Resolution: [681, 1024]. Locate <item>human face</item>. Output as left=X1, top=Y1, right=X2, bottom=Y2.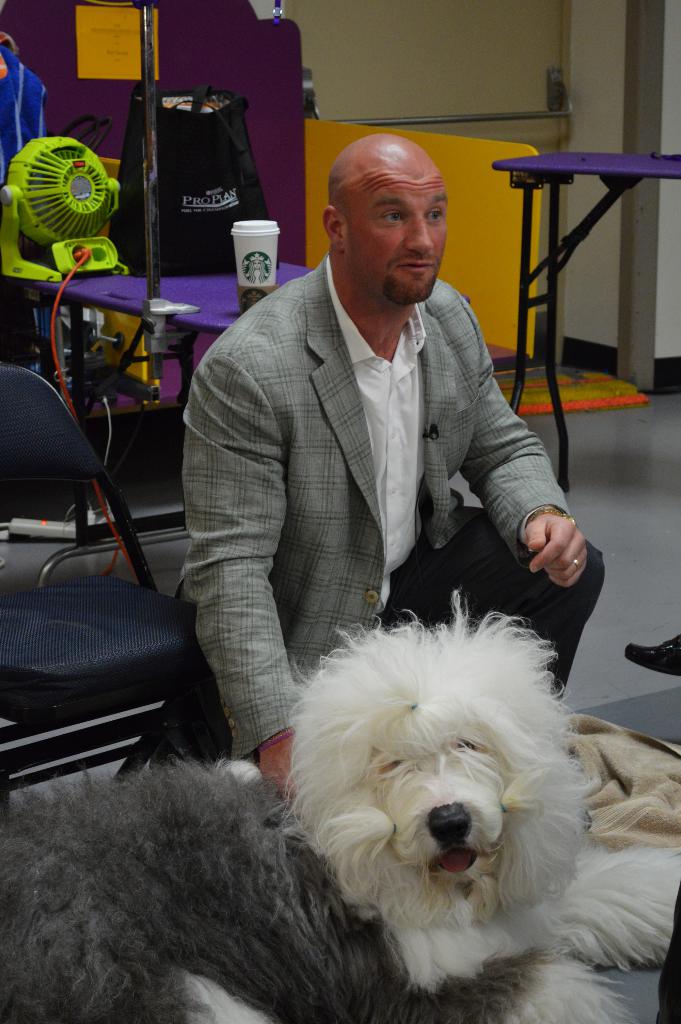
left=252, top=257, right=261, bottom=269.
